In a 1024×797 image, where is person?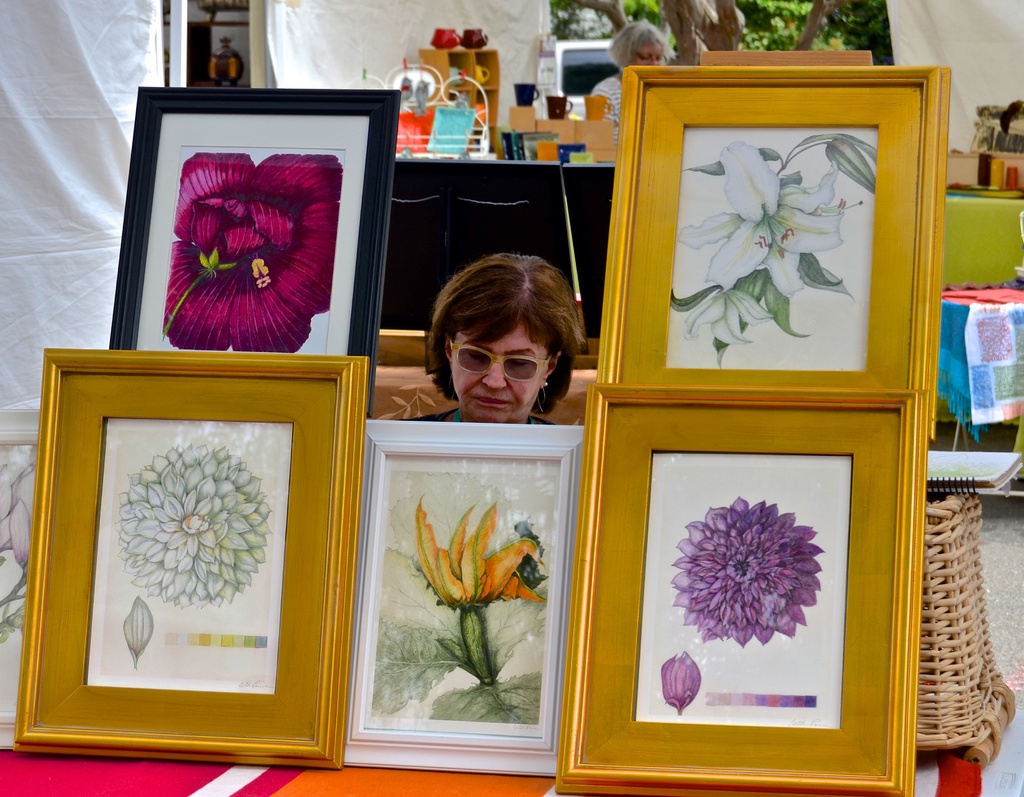
bbox(396, 254, 578, 429).
